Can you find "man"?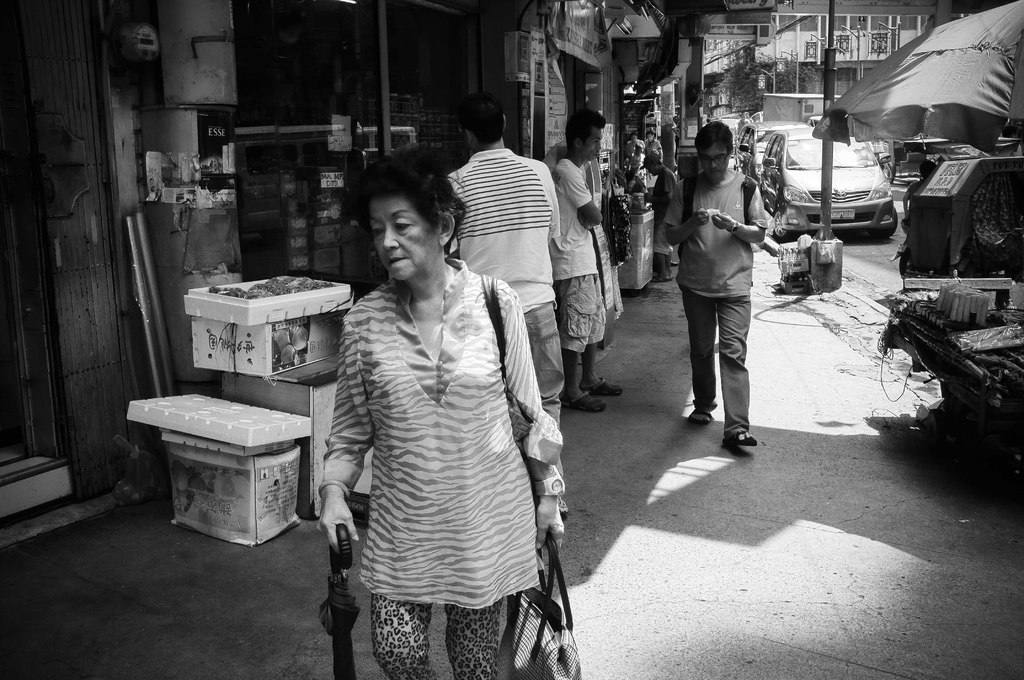
Yes, bounding box: bbox=(446, 95, 564, 433).
